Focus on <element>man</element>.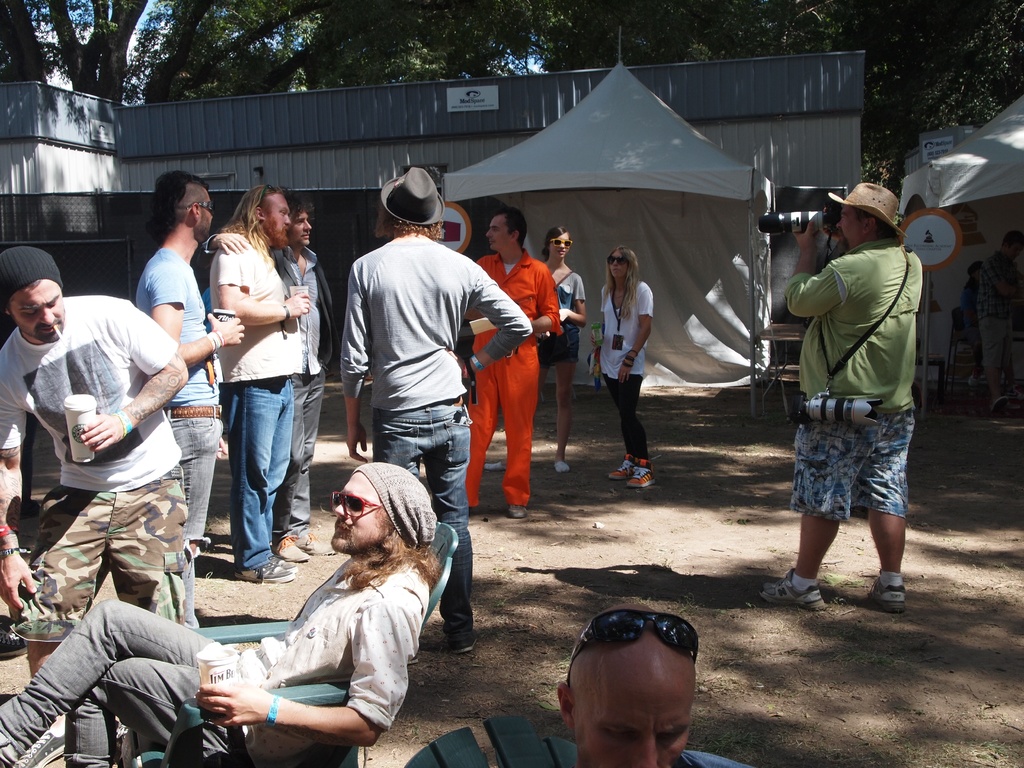
Focused at {"left": 200, "top": 196, "right": 339, "bottom": 556}.
